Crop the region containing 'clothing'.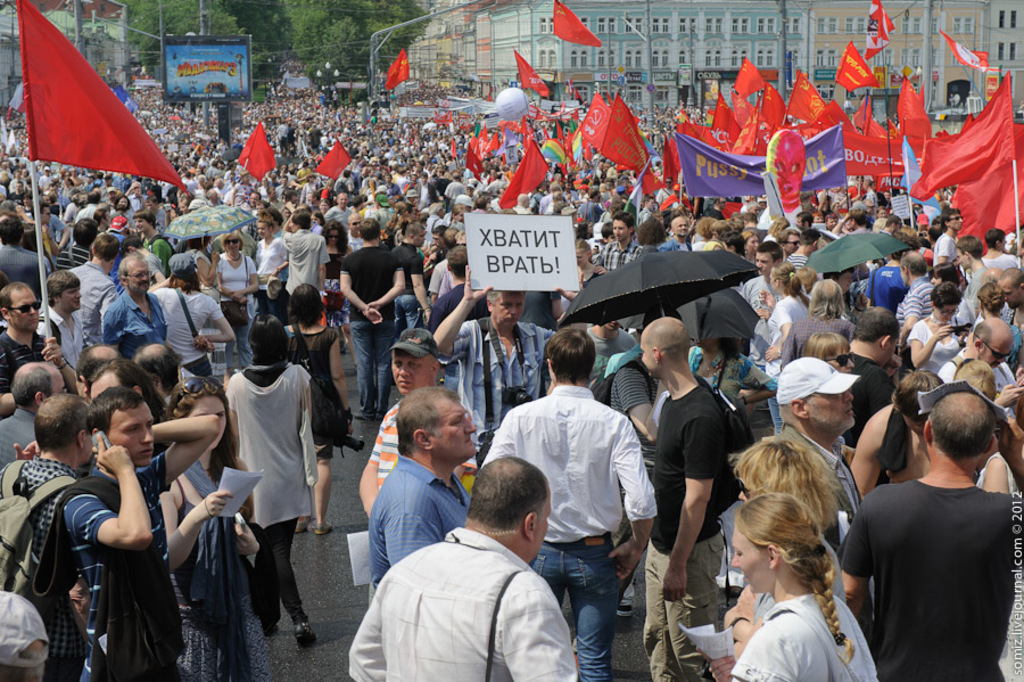
Crop region: x1=984, y1=246, x2=1023, y2=270.
